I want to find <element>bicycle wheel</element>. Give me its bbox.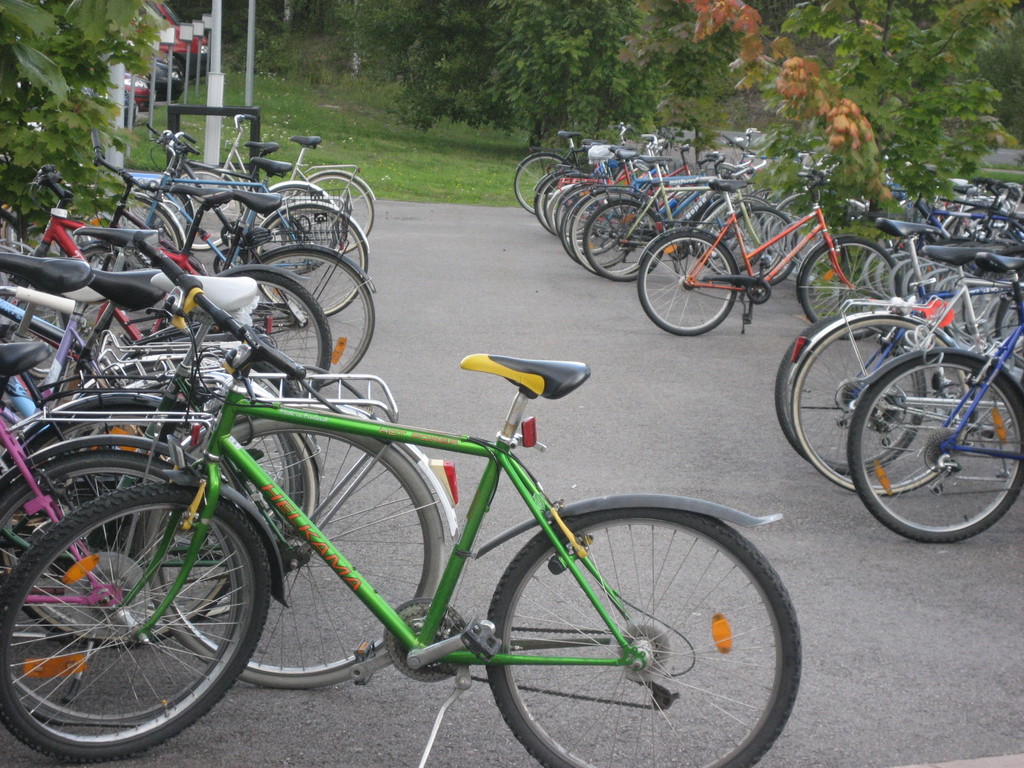
871:243:901:307.
